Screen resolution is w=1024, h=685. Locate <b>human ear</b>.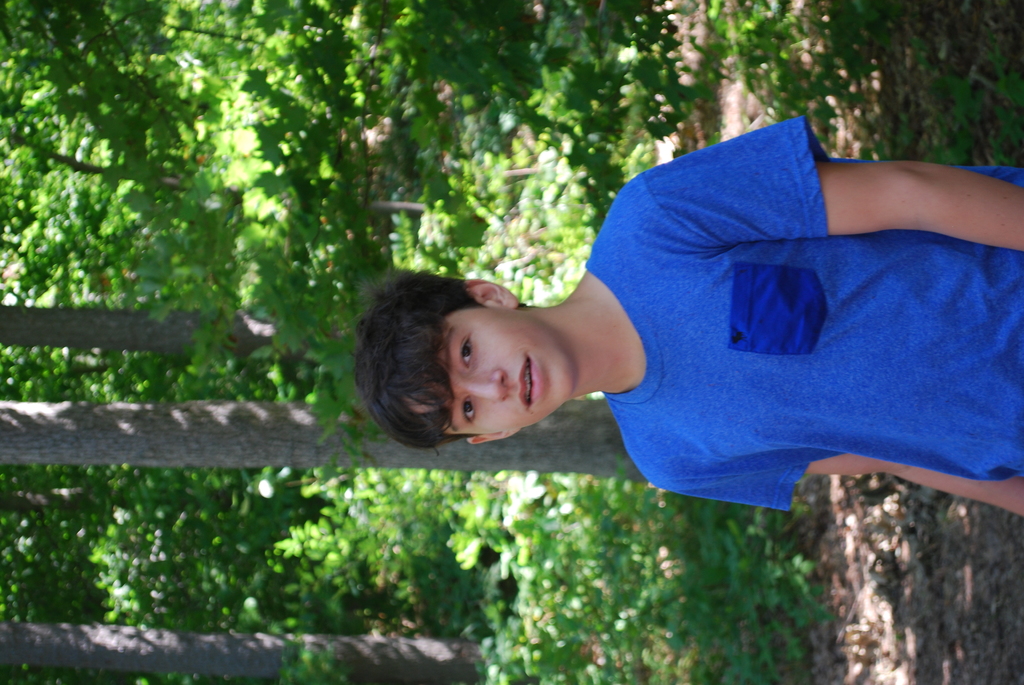
(left=467, top=430, right=518, bottom=447).
